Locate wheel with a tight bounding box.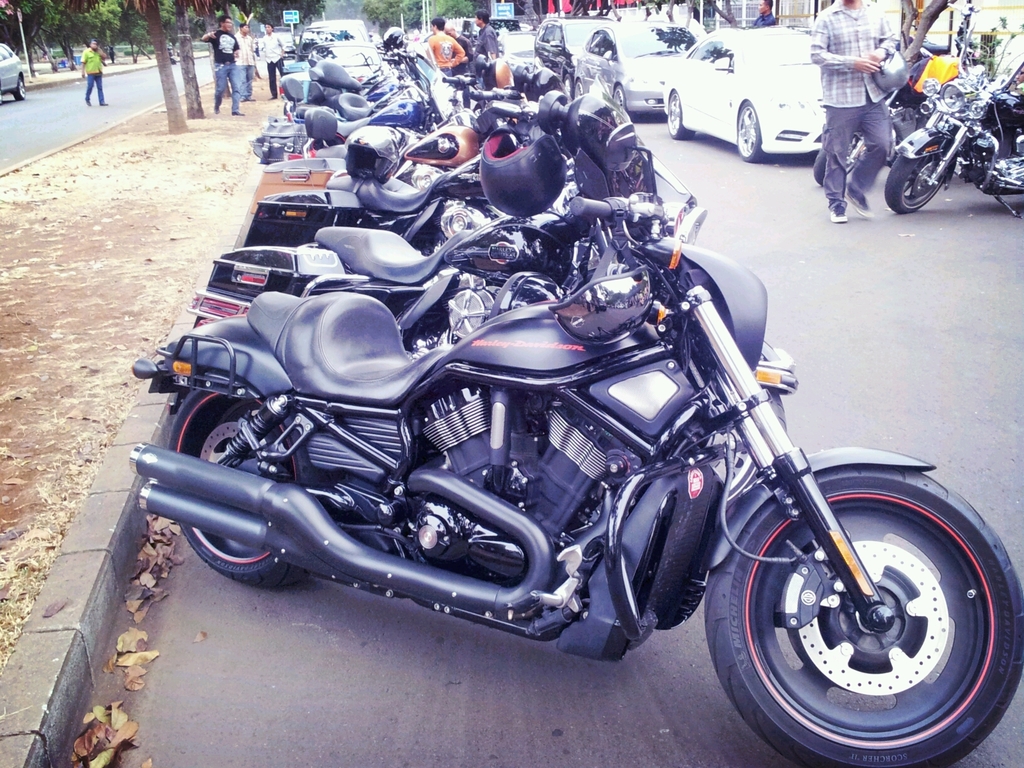
159 387 303 590.
